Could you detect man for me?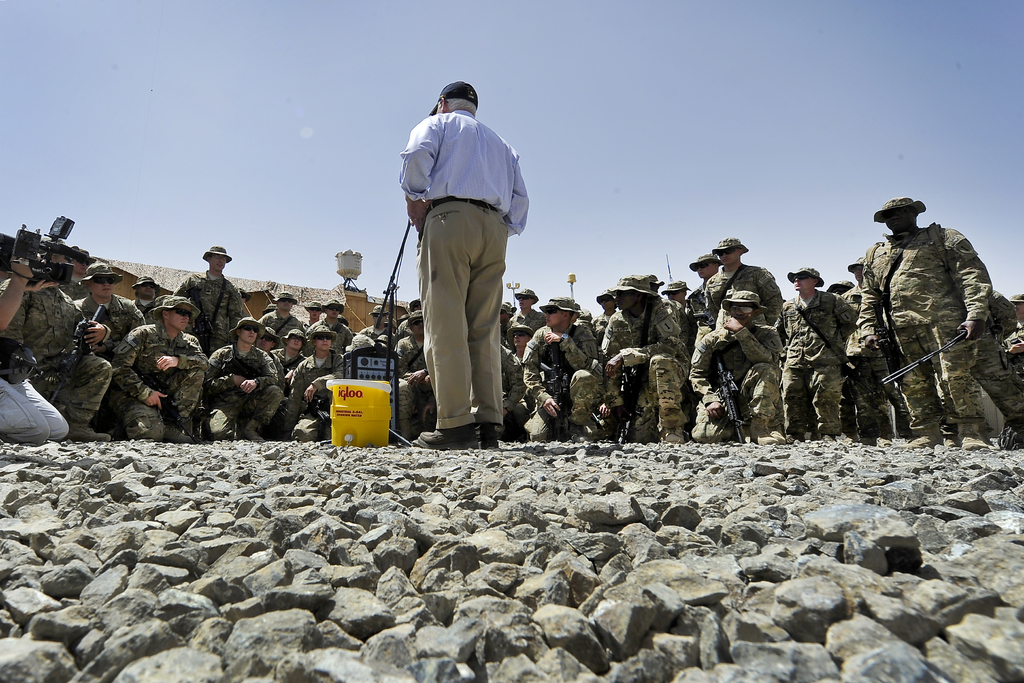
Detection result: detection(269, 325, 307, 370).
